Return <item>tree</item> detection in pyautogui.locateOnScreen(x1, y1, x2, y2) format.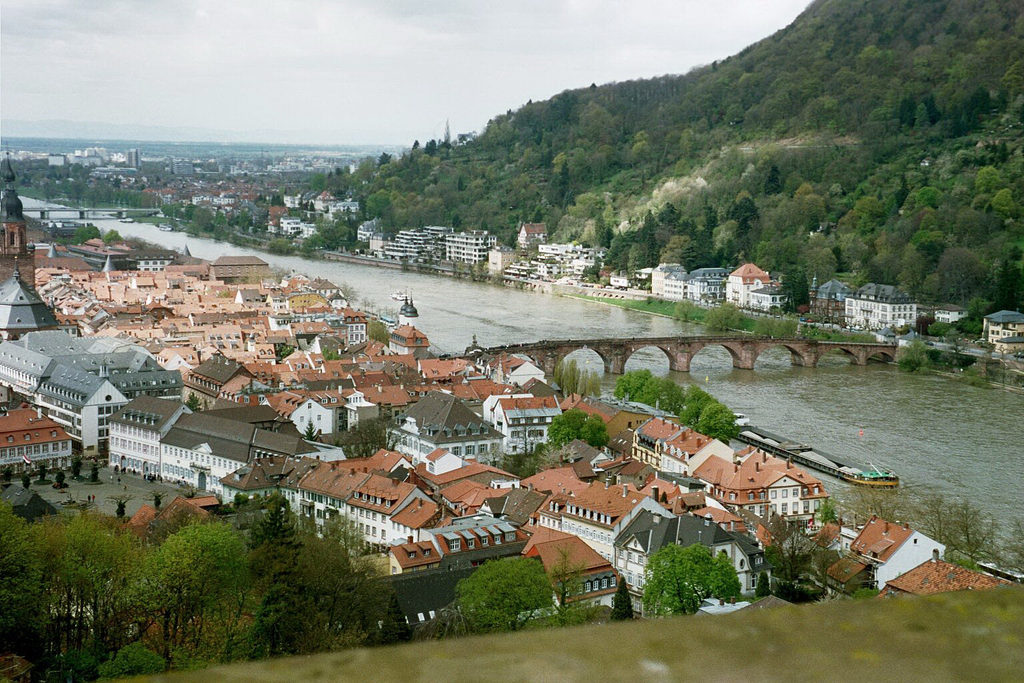
pyautogui.locateOnScreen(634, 374, 687, 414).
